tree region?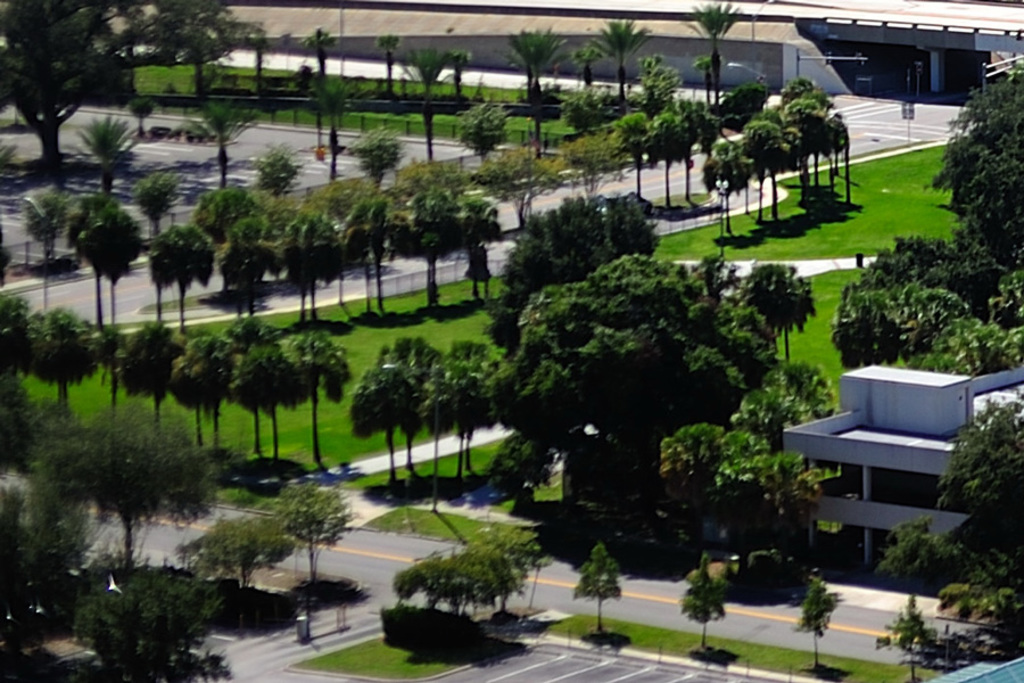
rect(703, 141, 744, 239)
